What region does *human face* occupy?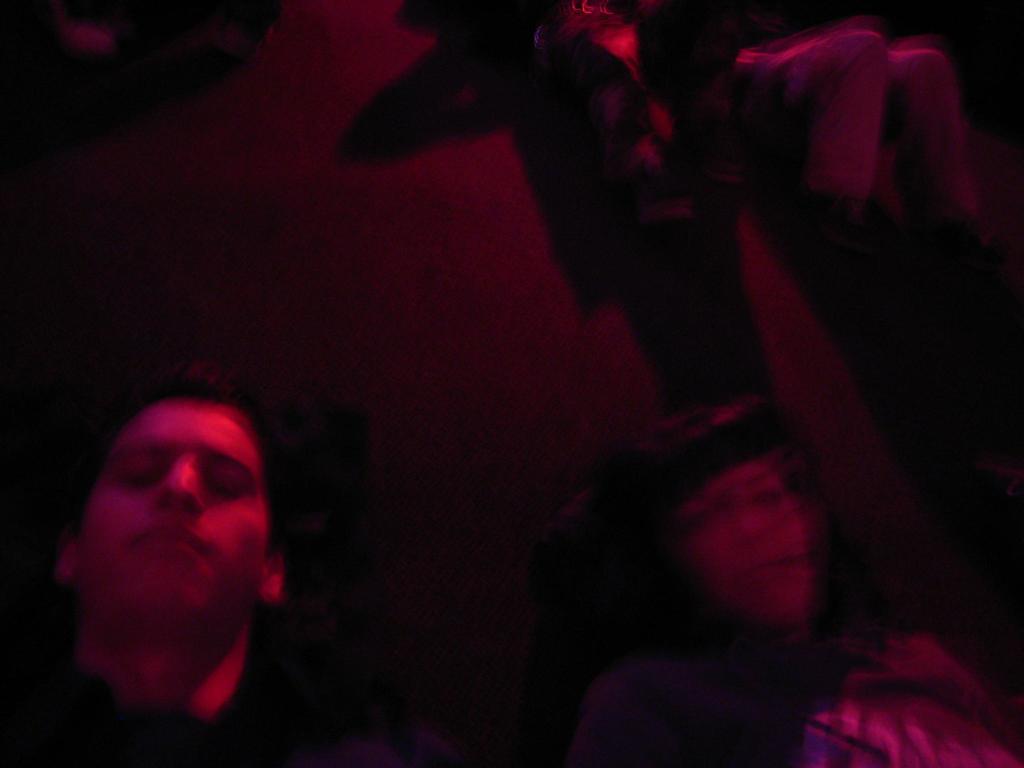
pyautogui.locateOnScreen(684, 439, 809, 628).
